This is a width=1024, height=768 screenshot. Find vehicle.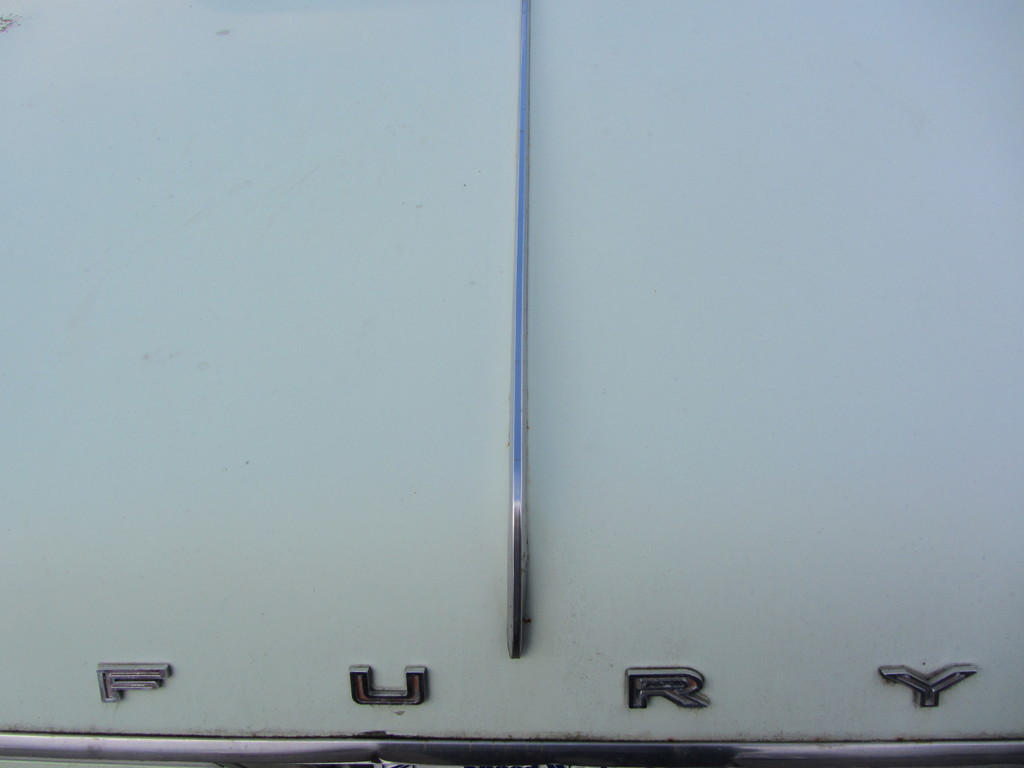
Bounding box: locate(0, 0, 1023, 767).
